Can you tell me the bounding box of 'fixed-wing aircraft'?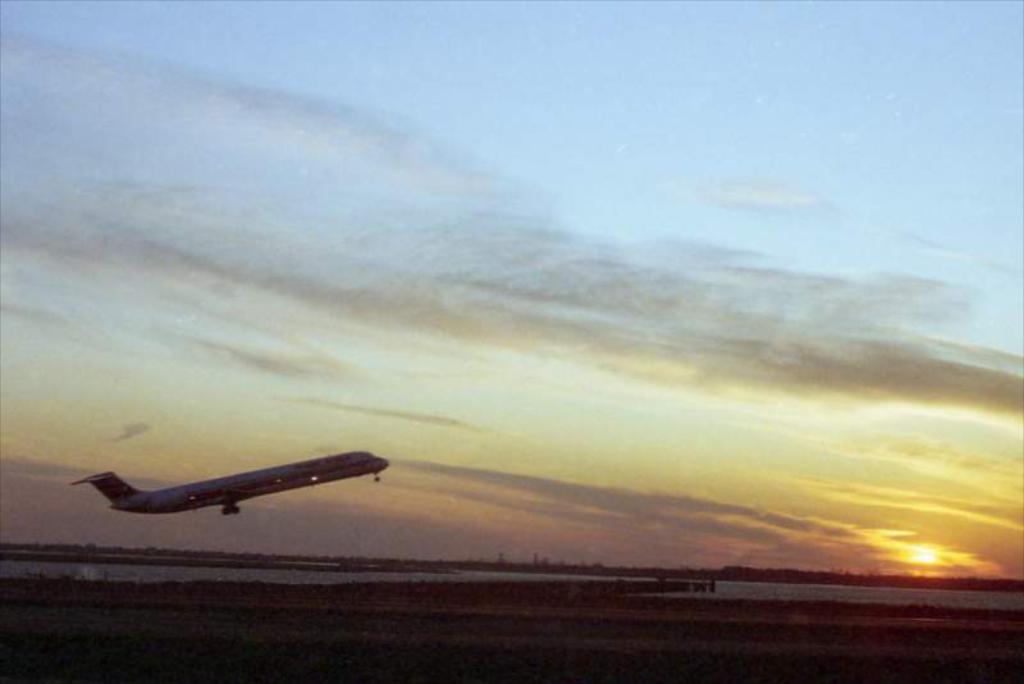
{"left": 69, "top": 451, "right": 393, "bottom": 517}.
